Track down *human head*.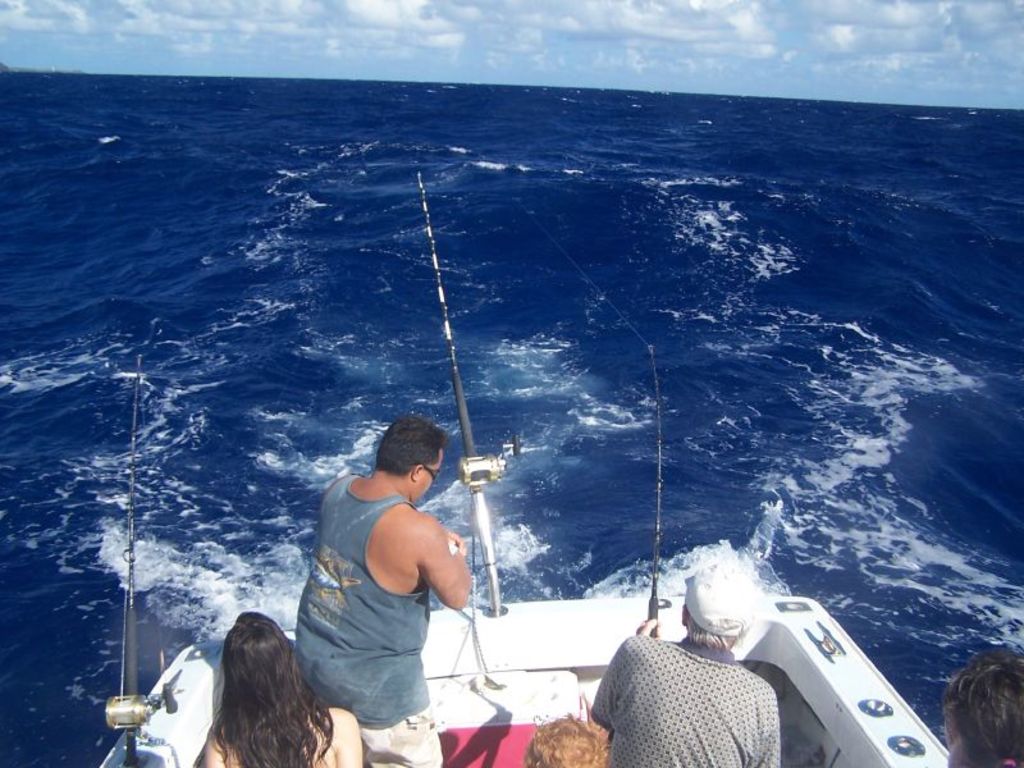
Tracked to left=940, top=655, right=1023, bottom=767.
